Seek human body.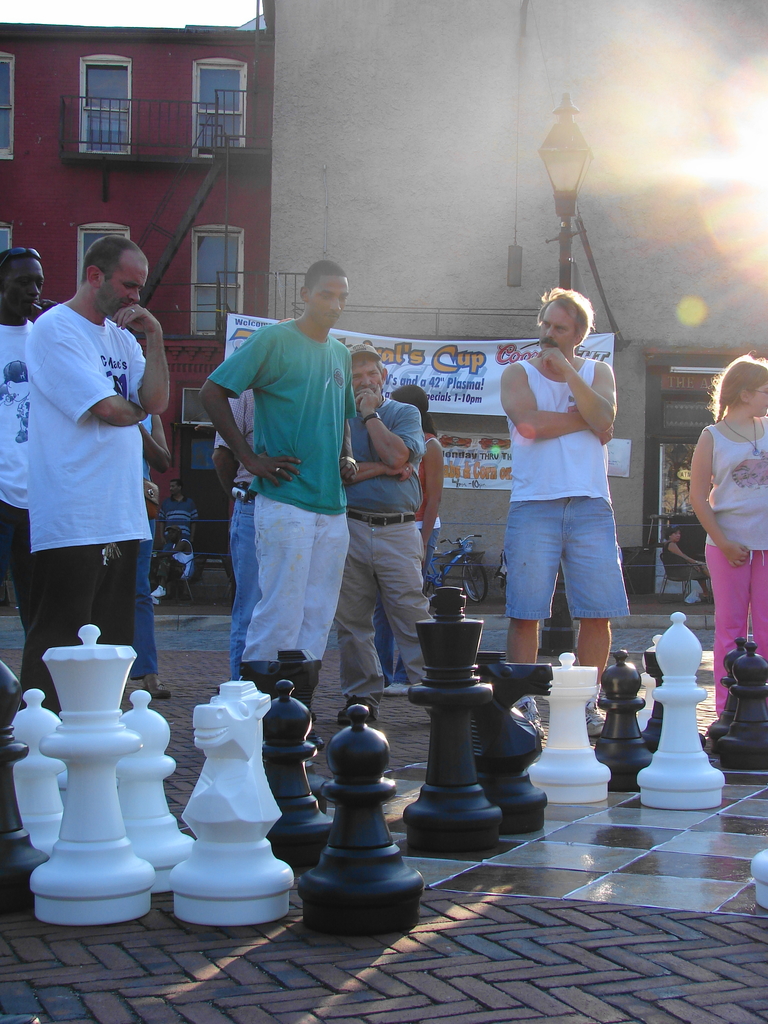
box(336, 339, 432, 715).
